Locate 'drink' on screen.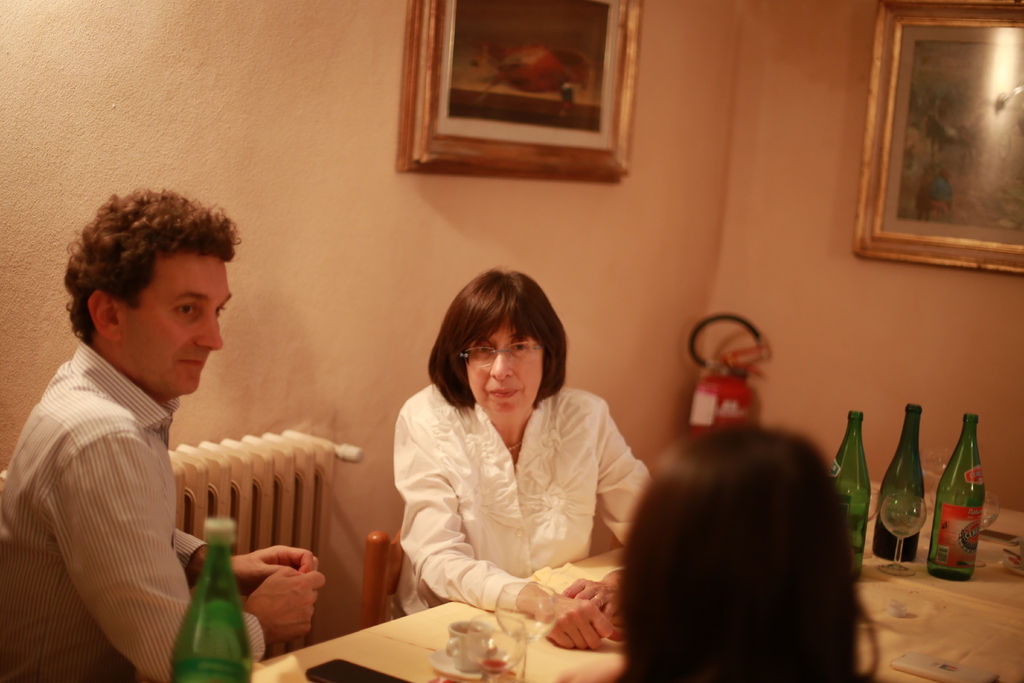
On screen at locate(481, 646, 504, 680).
